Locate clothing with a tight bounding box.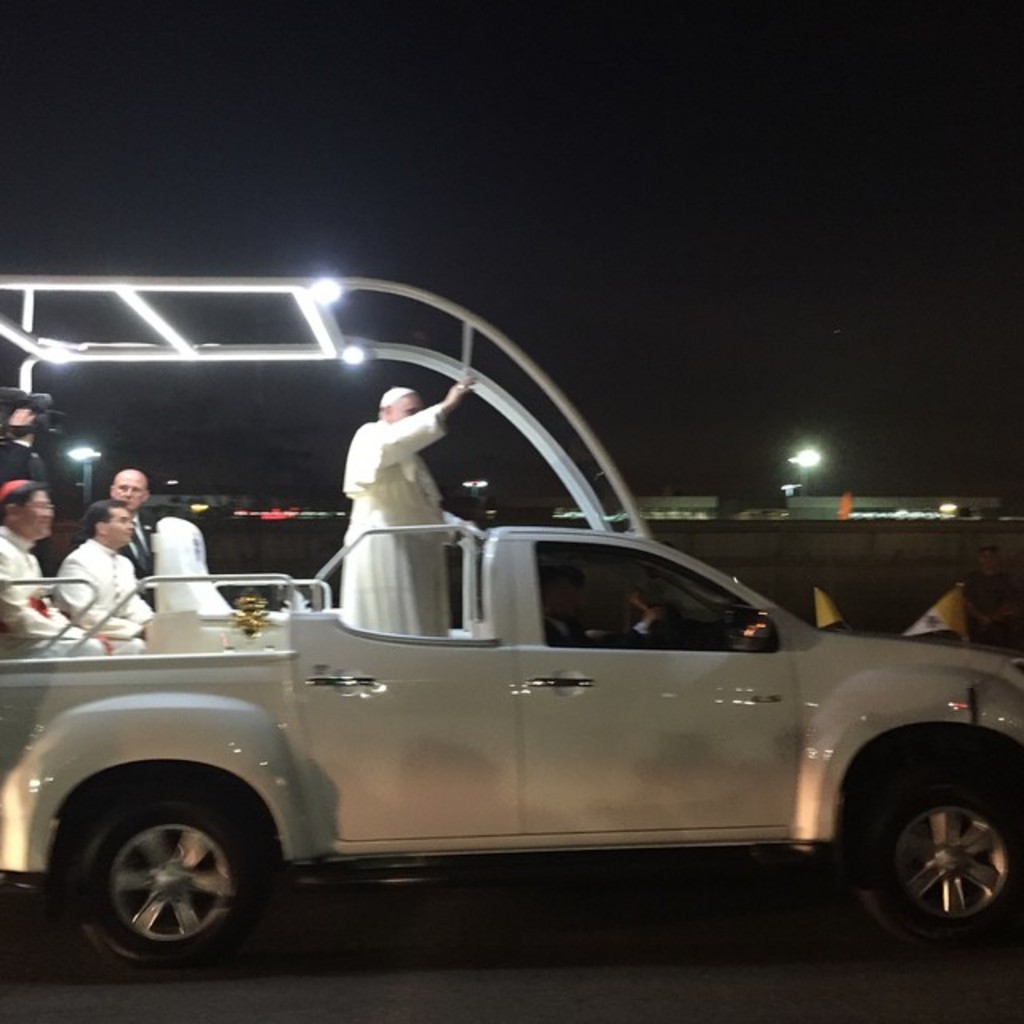
0, 523, 115, 662.
